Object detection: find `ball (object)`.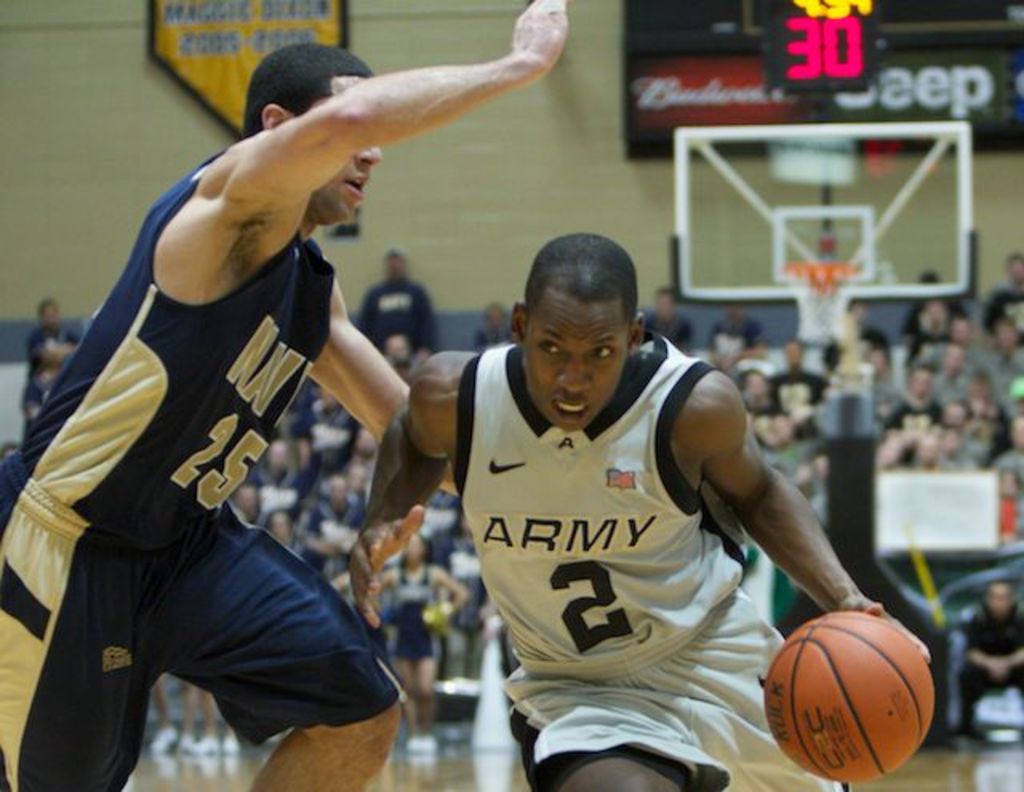
[x1=765, y1=619, x2=931, y2=784].
